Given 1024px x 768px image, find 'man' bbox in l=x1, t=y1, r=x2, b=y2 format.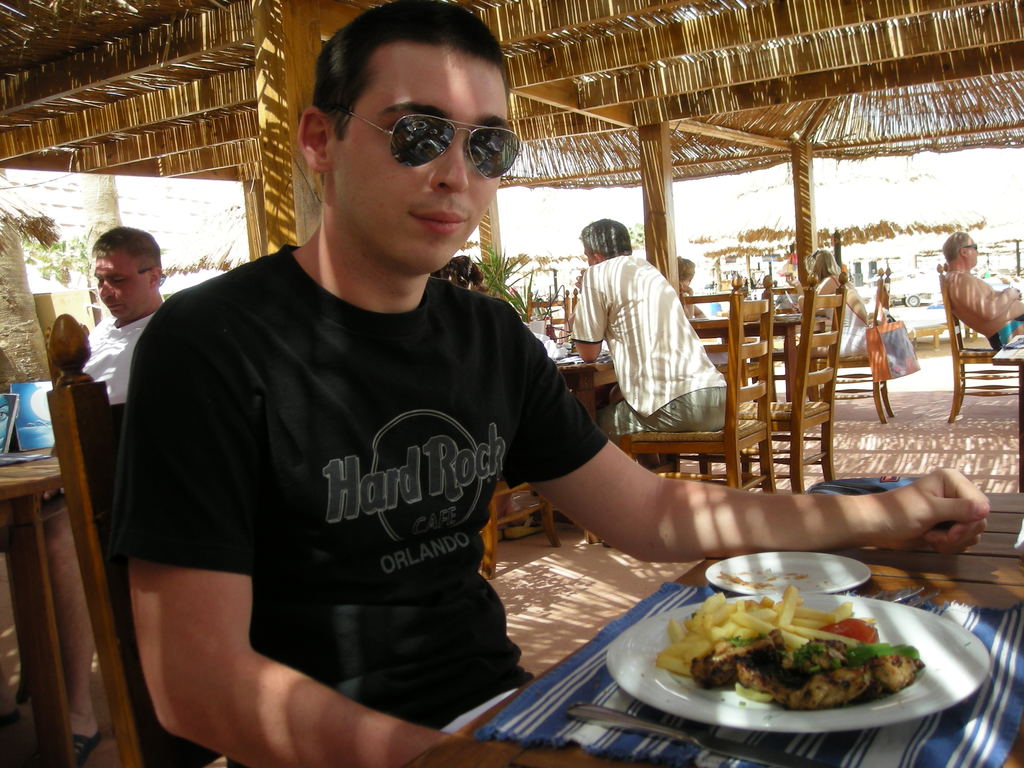
l=563, t=219, r=740, b=466.
